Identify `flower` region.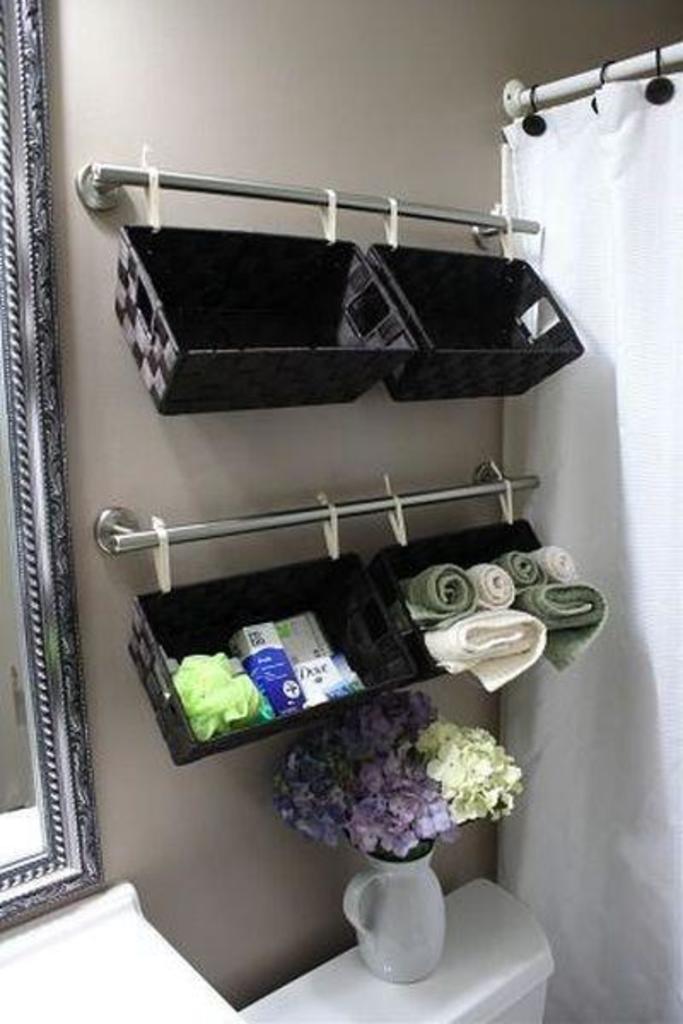
Region: locate(384, 824, 420, 857).
